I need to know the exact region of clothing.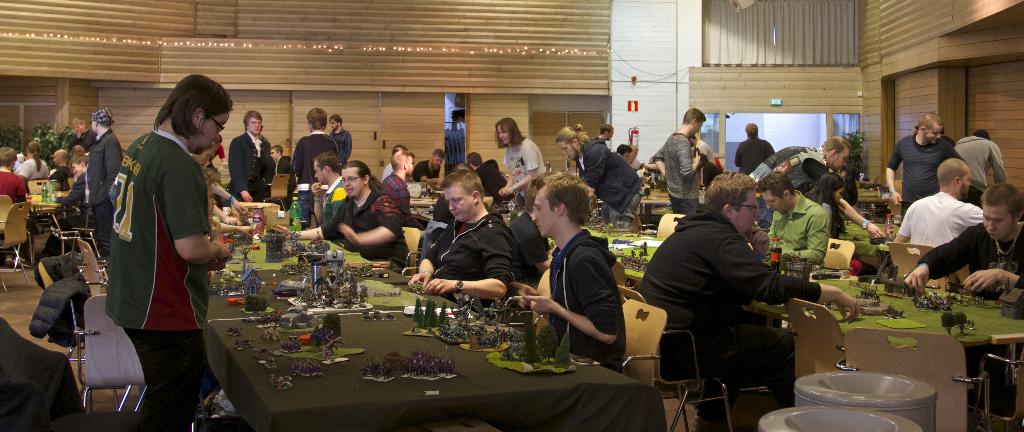
Region: Rect(296, 129, 340, 231).
